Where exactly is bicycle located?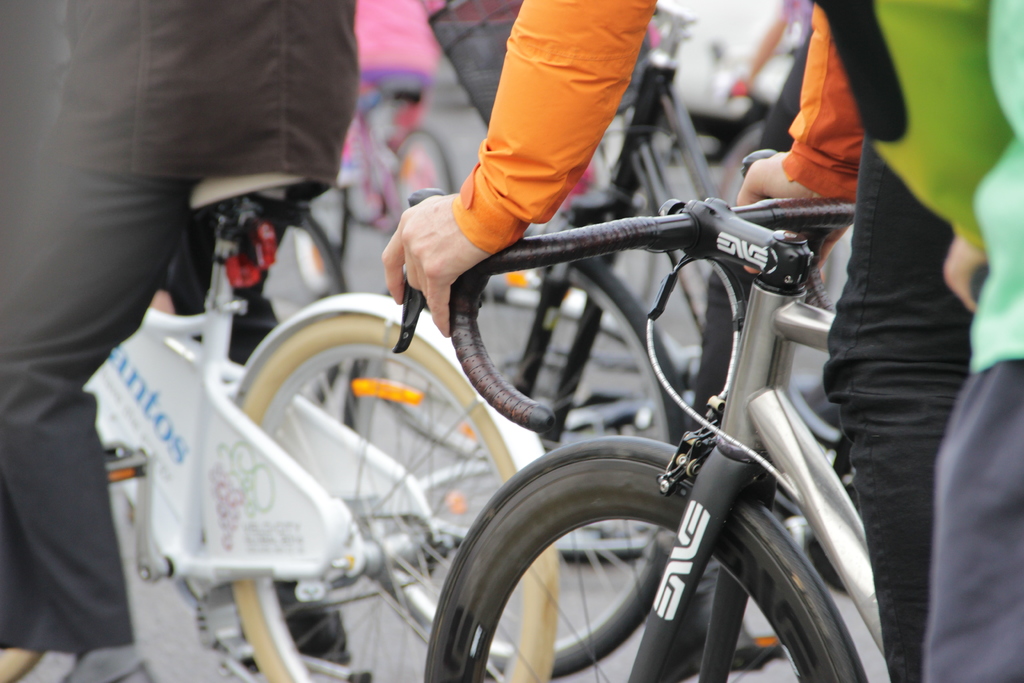
Its bounding box is 714:42:819:330.
